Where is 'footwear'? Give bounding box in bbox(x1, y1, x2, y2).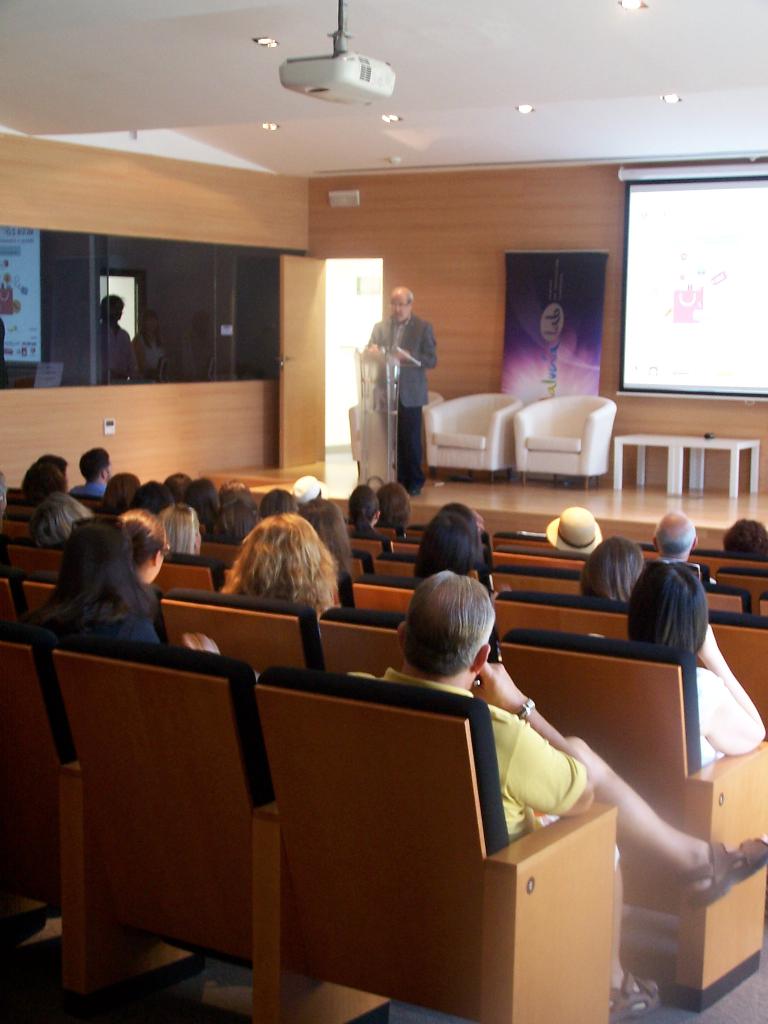
bbox(684, 314, 767, 914).
